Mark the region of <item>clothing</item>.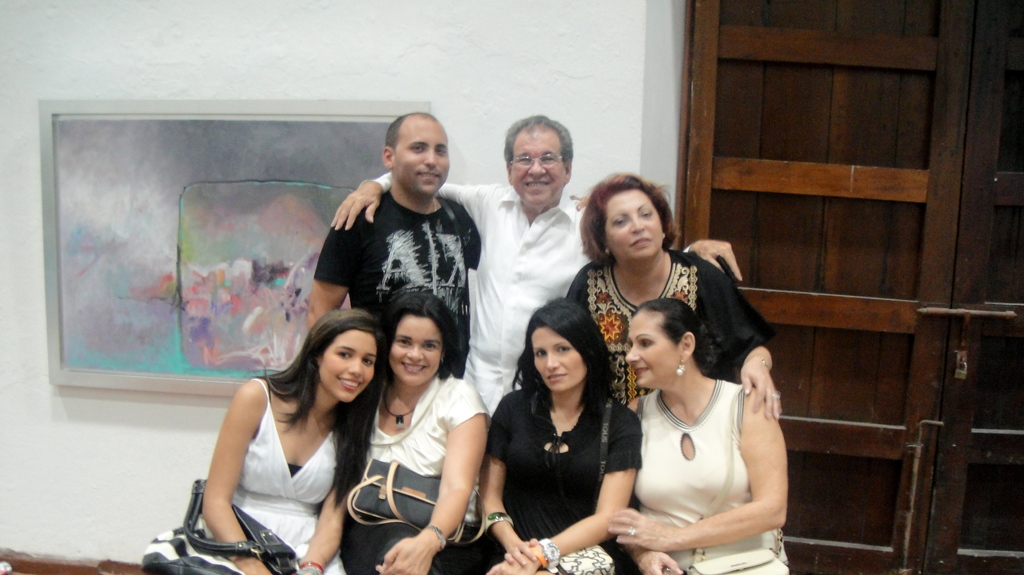
Region: [315, 190, 479, 368].
